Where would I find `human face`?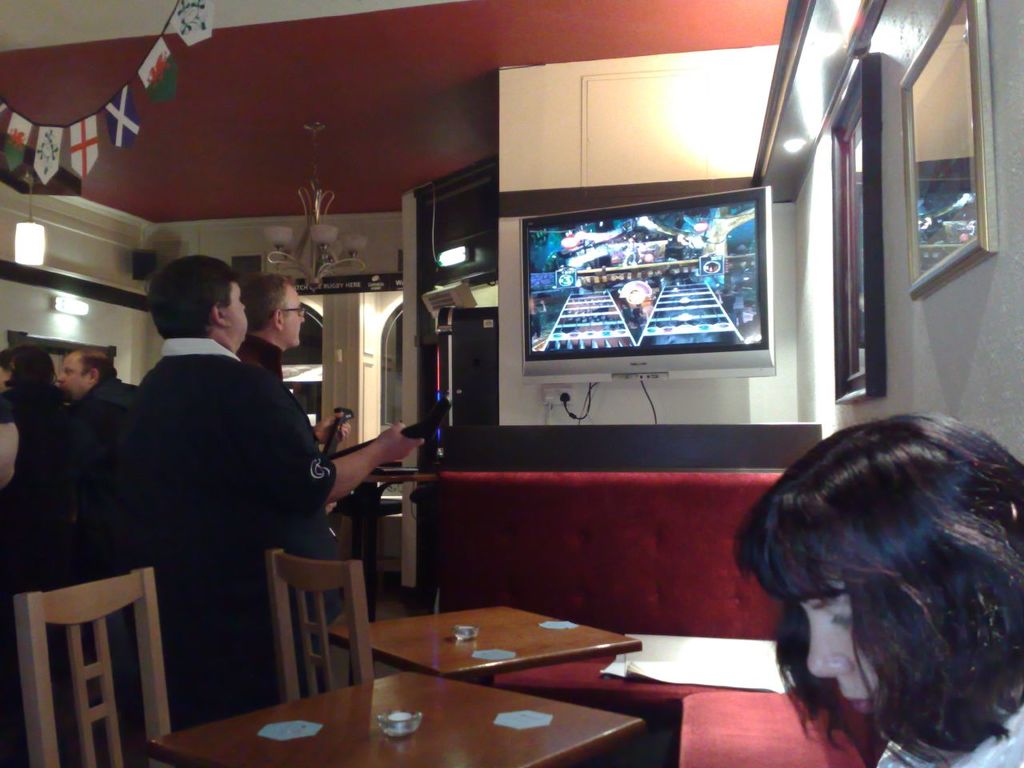
At region(58, 354, 90, 398).
